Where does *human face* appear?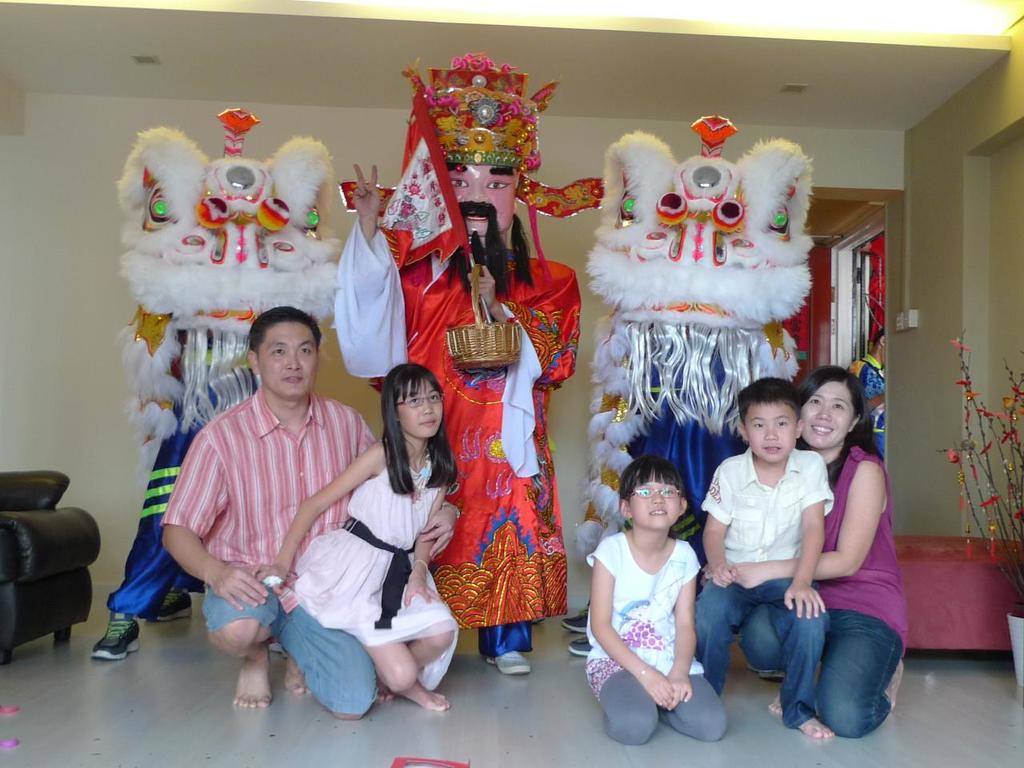
Appears at bbox(744, 402, 798, 464).
